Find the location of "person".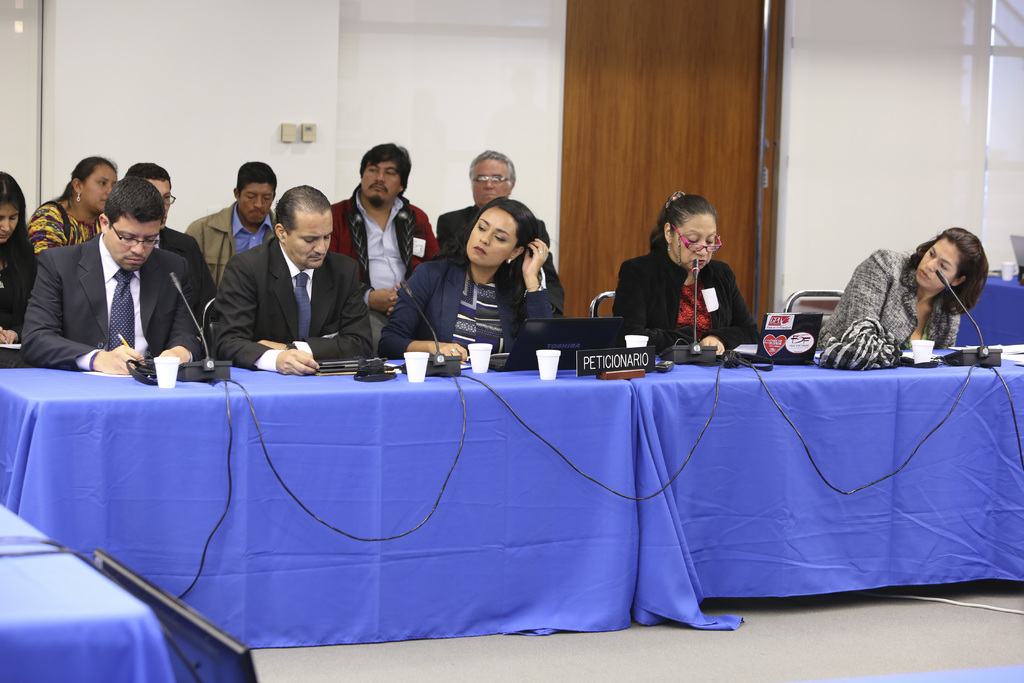
Location: select_region(381, 194, 561, 369).
